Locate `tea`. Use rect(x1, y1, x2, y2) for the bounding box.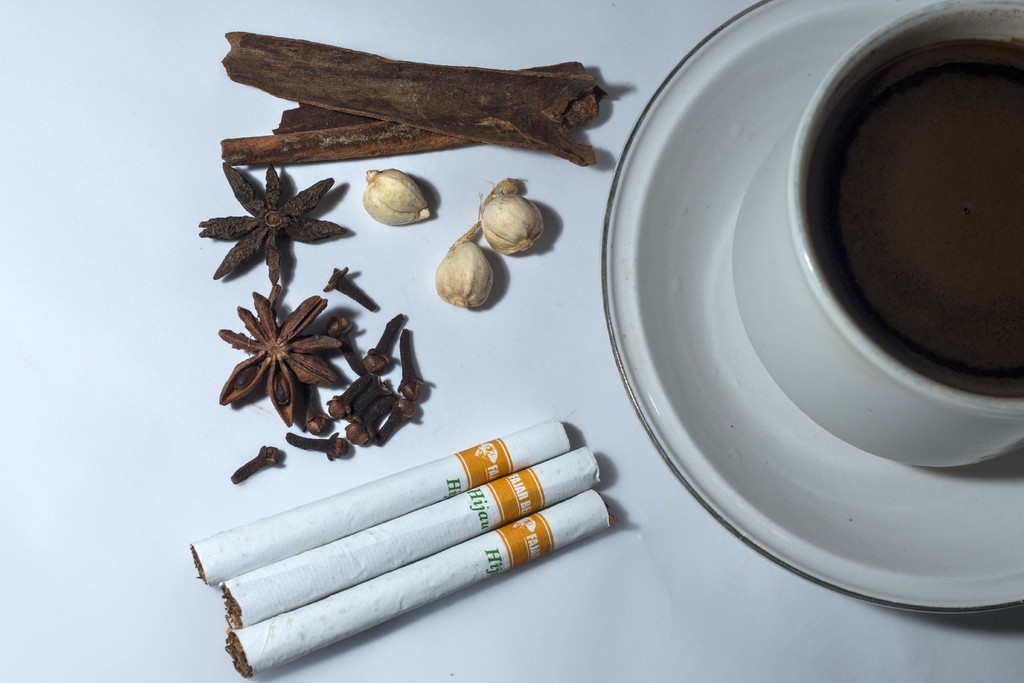
rect(812, 33, 1023, 402).
